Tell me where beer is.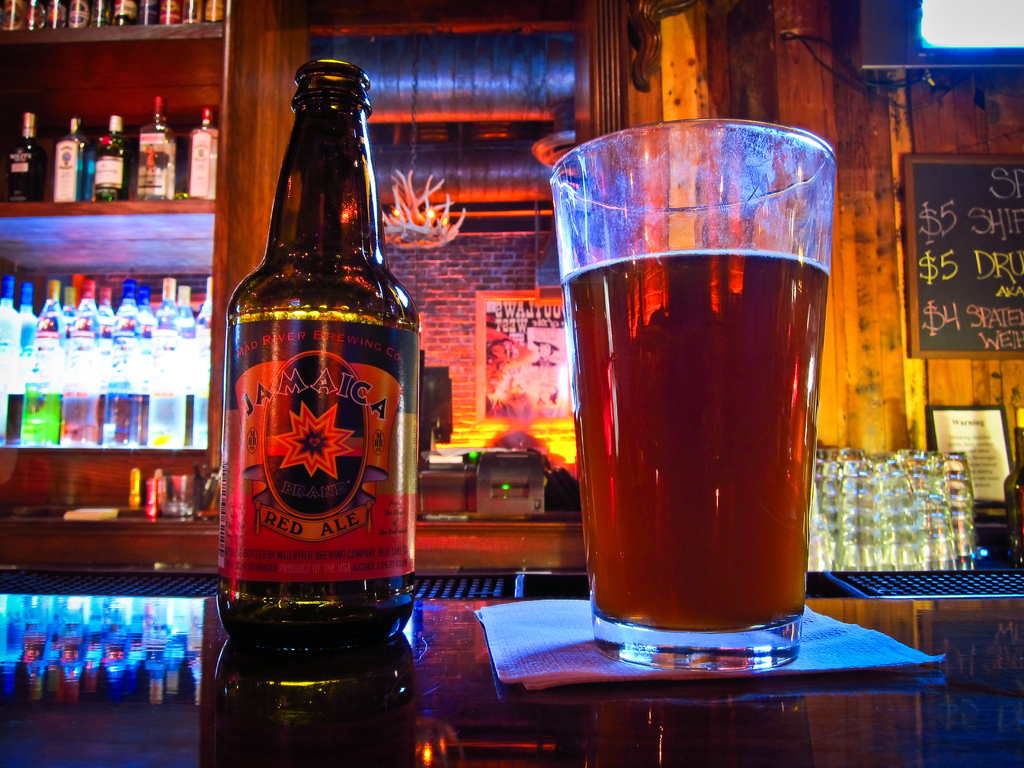
beer is at {"left": 561, "top": 122, "right": 855, "bottom": 651}.
